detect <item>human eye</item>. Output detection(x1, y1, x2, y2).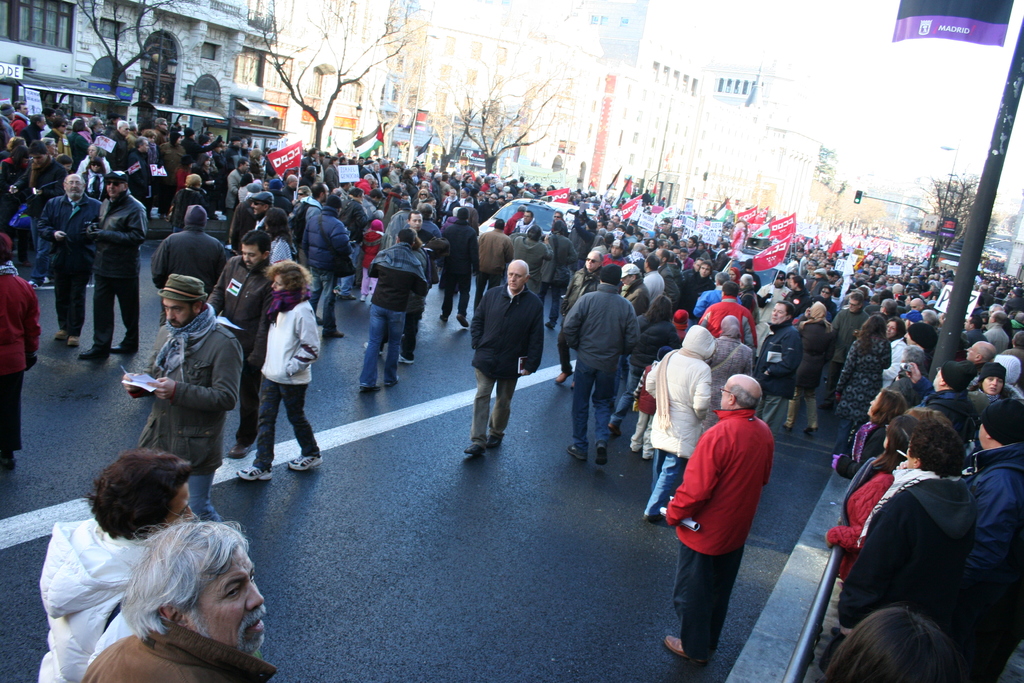
detection(170, 306, 180, 314).
